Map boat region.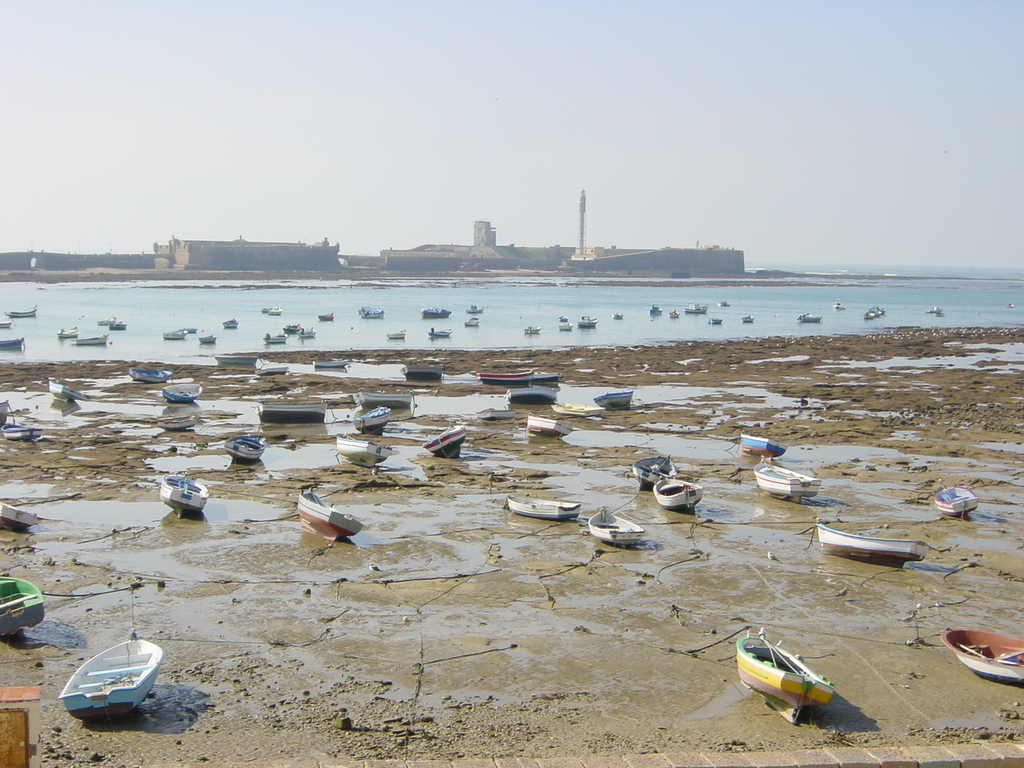
Mapped to l=744, t=312, r=754, b=326.
